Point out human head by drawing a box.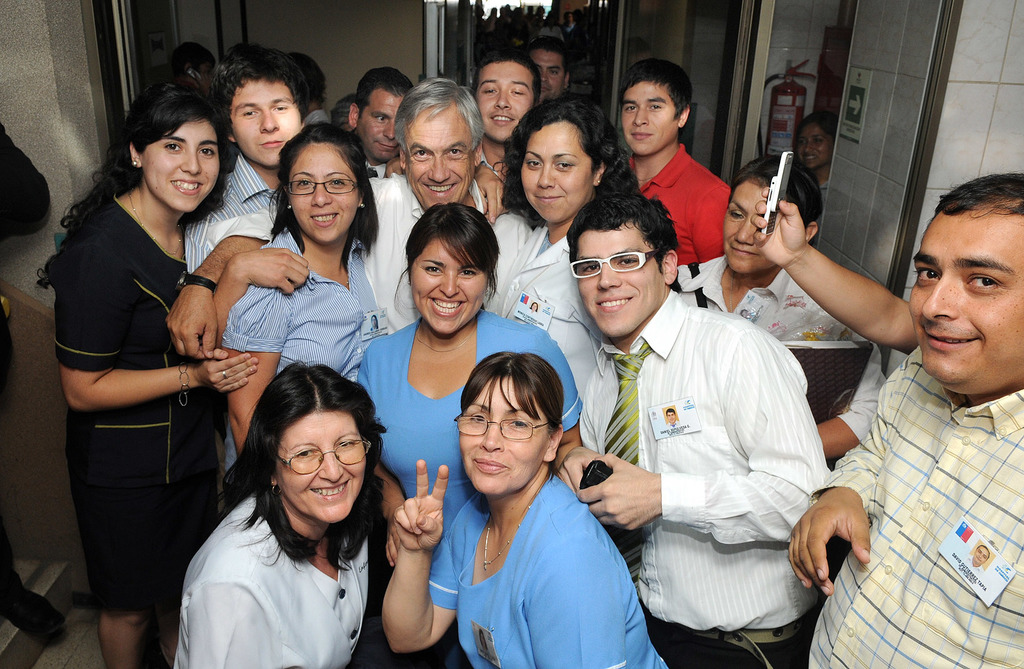
529 38 573 107.
